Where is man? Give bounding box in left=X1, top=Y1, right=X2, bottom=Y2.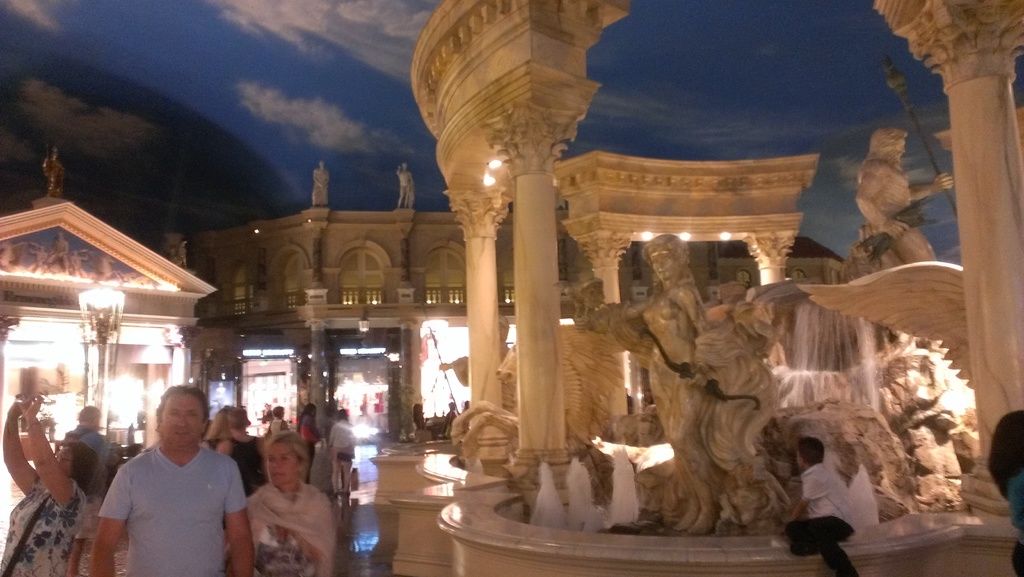
left=86, top=384, right=245, bottom=572.
